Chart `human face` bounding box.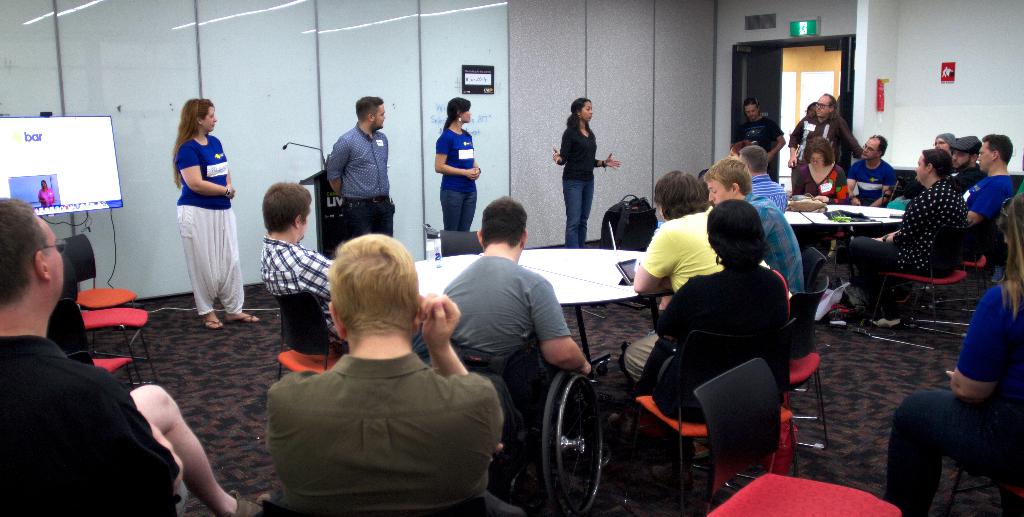
Charted: bbox(708, 174, 736, 207).
